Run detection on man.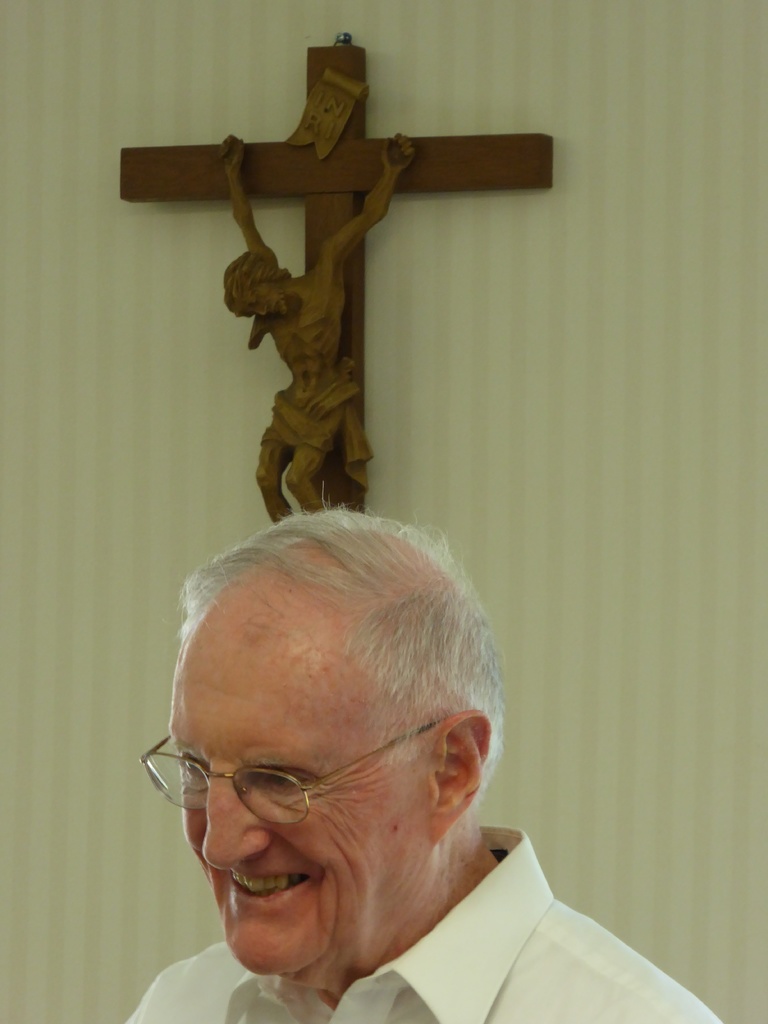
Result: <region>117, 506, 723, 1023</region>.
